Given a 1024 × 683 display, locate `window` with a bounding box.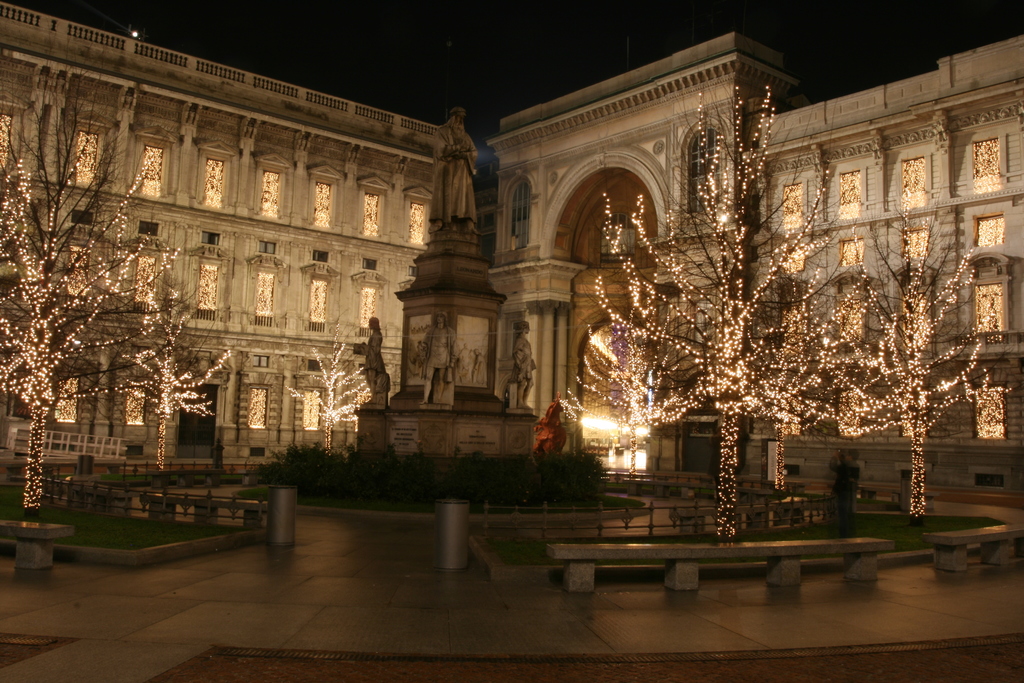
Located: bbox=(602, 214, 634, 261).
